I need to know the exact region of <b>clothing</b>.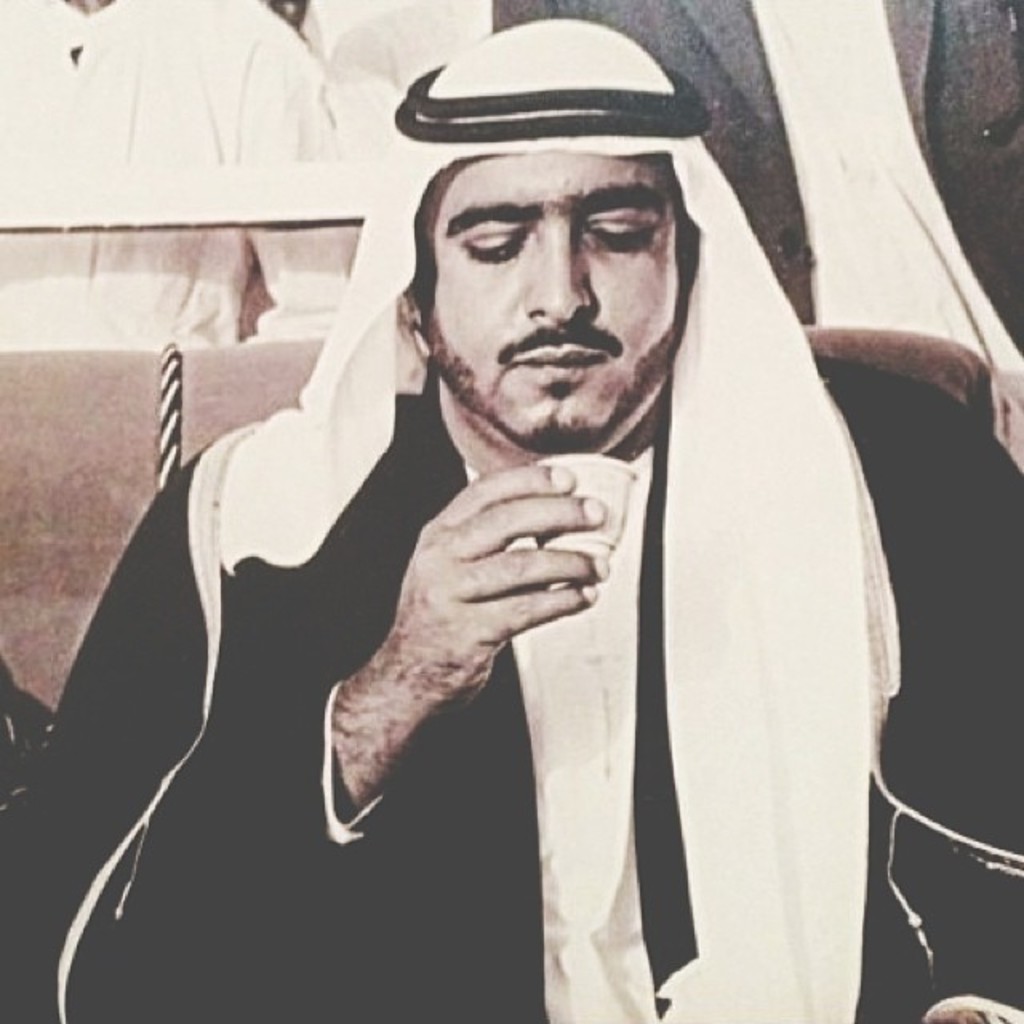
Region: (0, 349, 1022, 1022).
